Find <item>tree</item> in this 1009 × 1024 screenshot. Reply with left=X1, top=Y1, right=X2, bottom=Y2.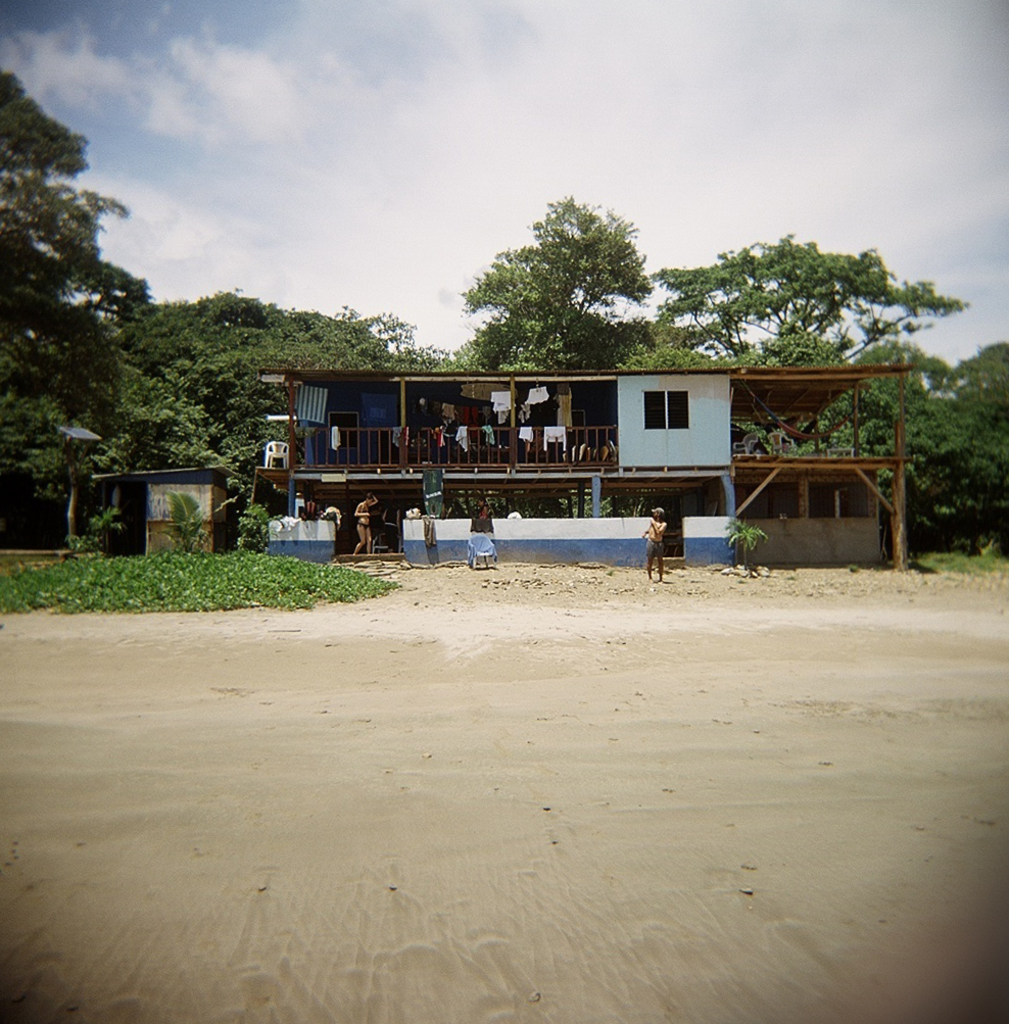
left=882, top=343, right=1008, bottom=579.
